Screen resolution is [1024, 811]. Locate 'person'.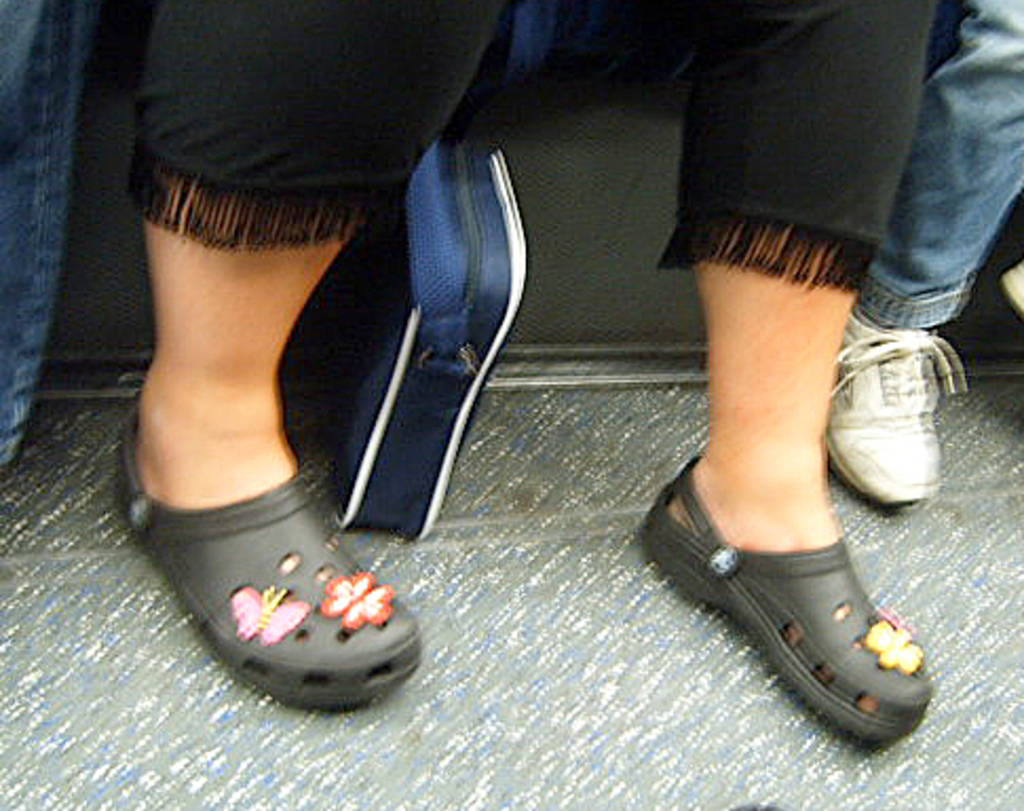
116,4,937,750.
